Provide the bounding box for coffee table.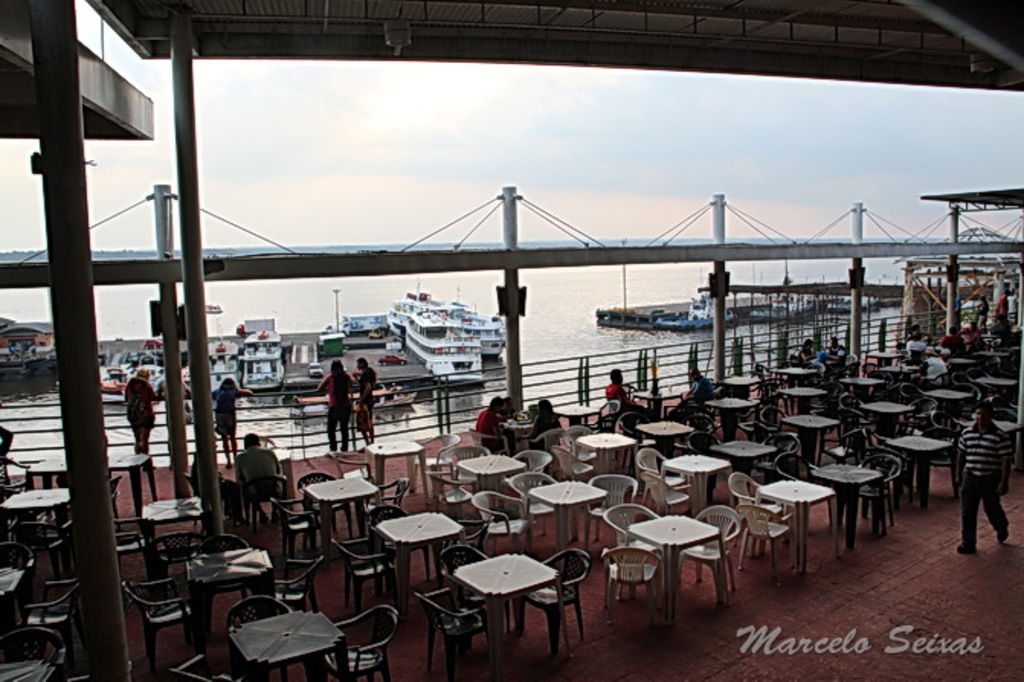
[x1=704, y1=395, x2=748, y2=455].
